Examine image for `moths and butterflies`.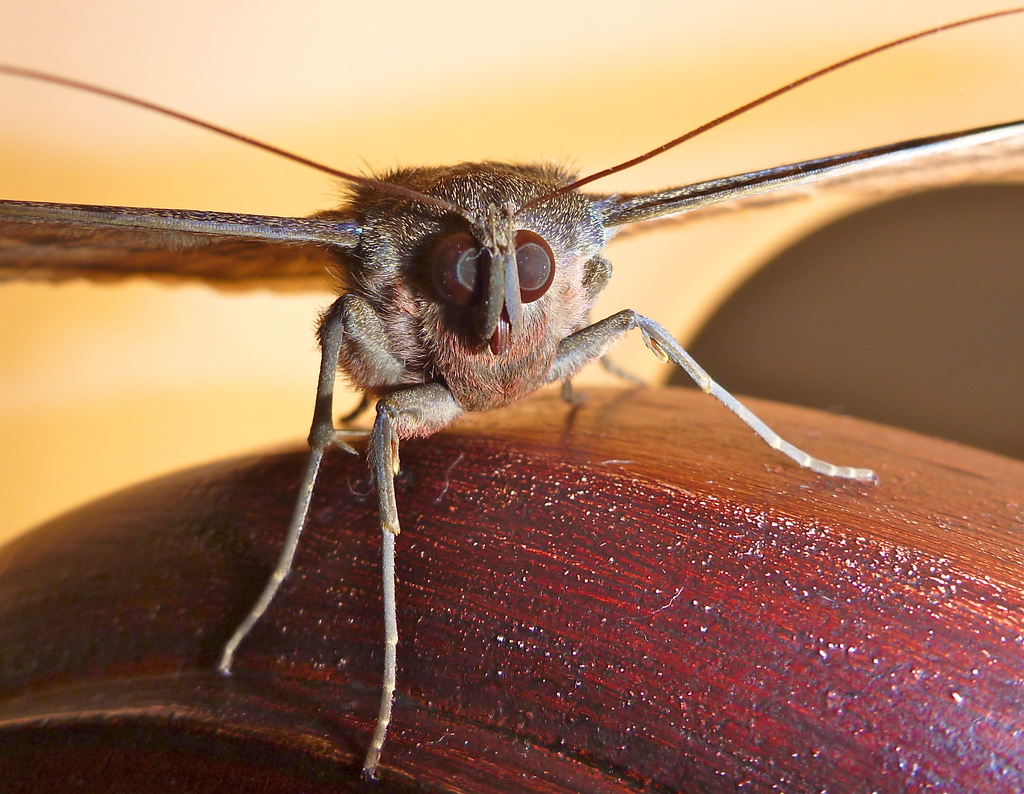
Examination result: (0, 4, 1023, 782).
